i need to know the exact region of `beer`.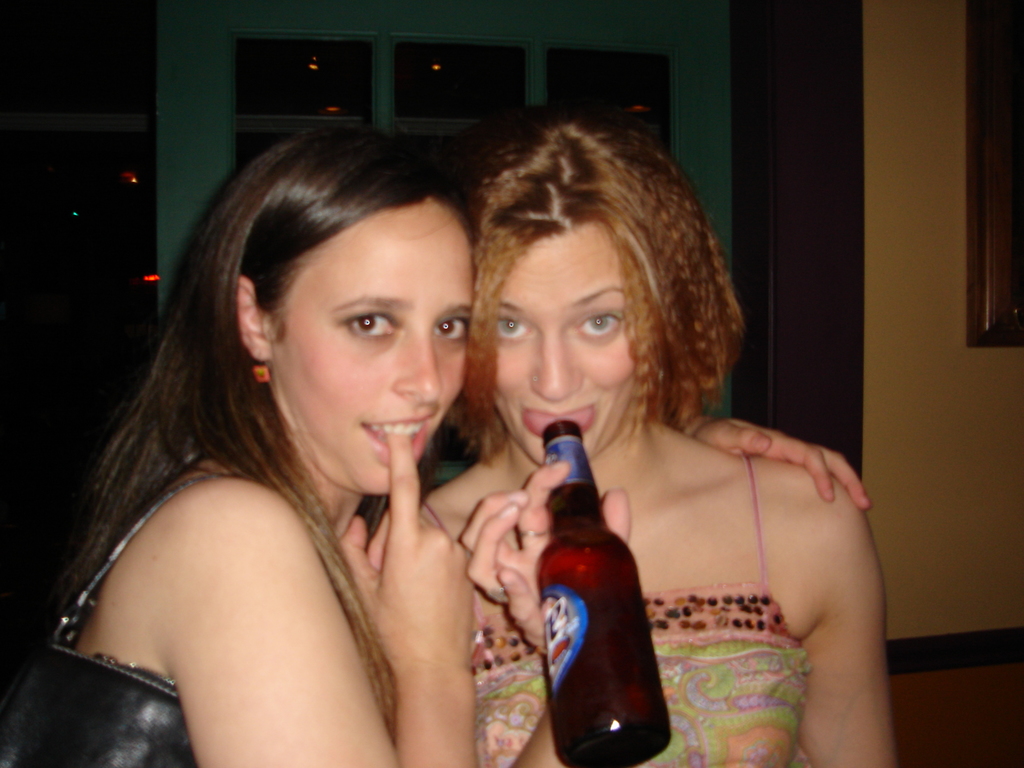
Region: {"x1": 532, "y1": 421, "x2": 674, "y2": 767}.
